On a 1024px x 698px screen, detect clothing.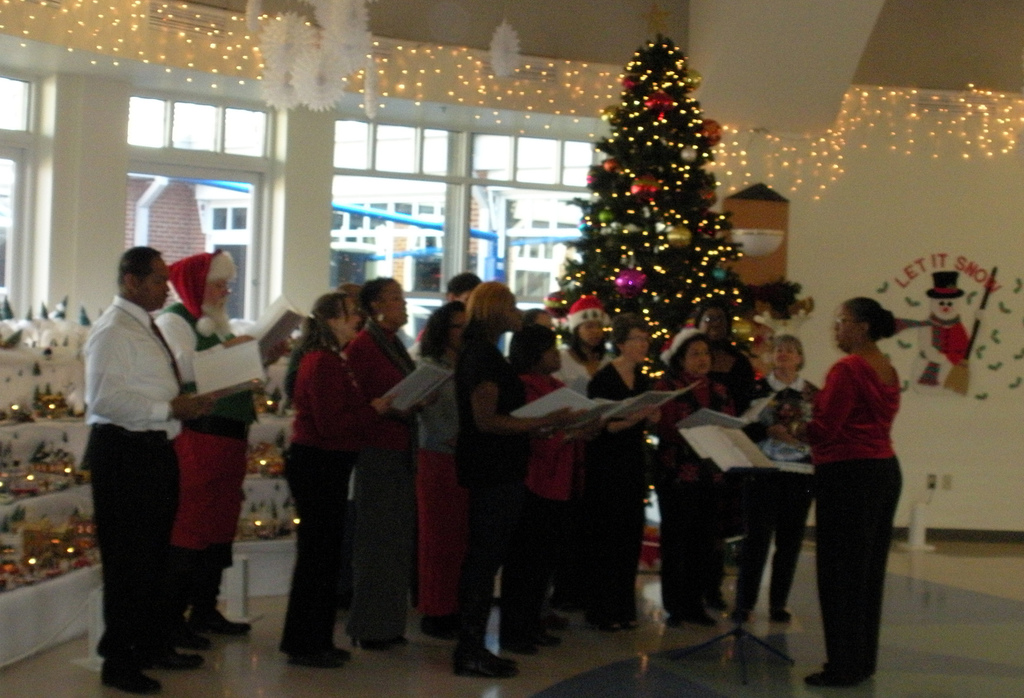
BBox(916, 310, 970, 396).
